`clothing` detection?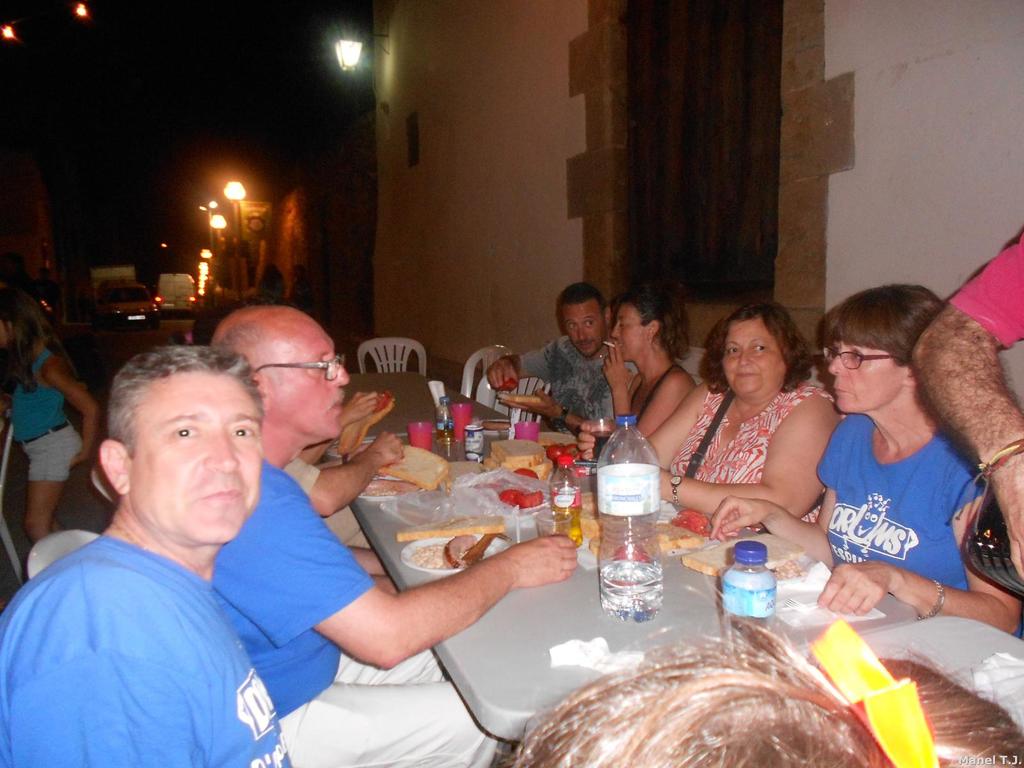
(210,449,356,712)
